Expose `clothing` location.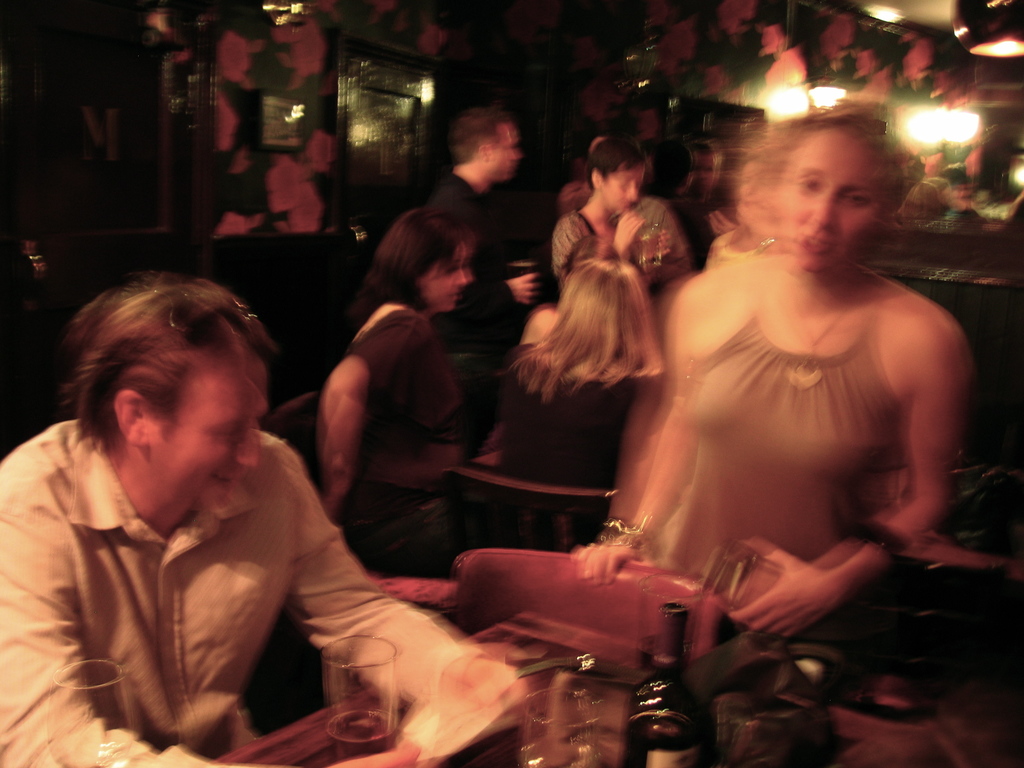
Exposed at left=348, top=312, right=463, bottom=543.
